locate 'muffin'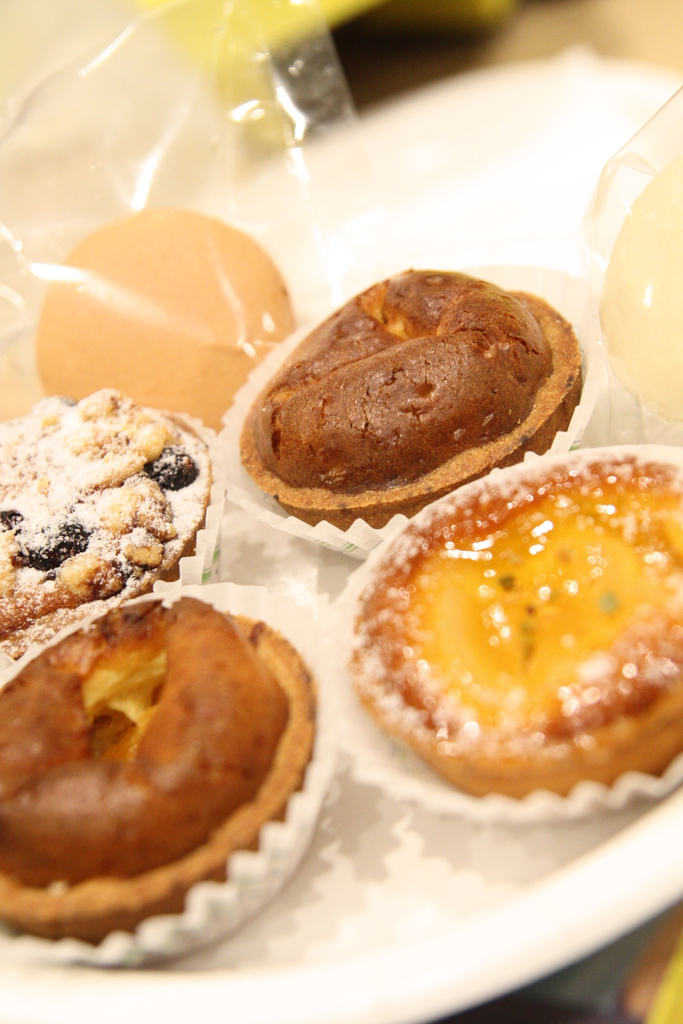
{"x1": 327, "y1": 438, "x2": 682, "y2": 833}
